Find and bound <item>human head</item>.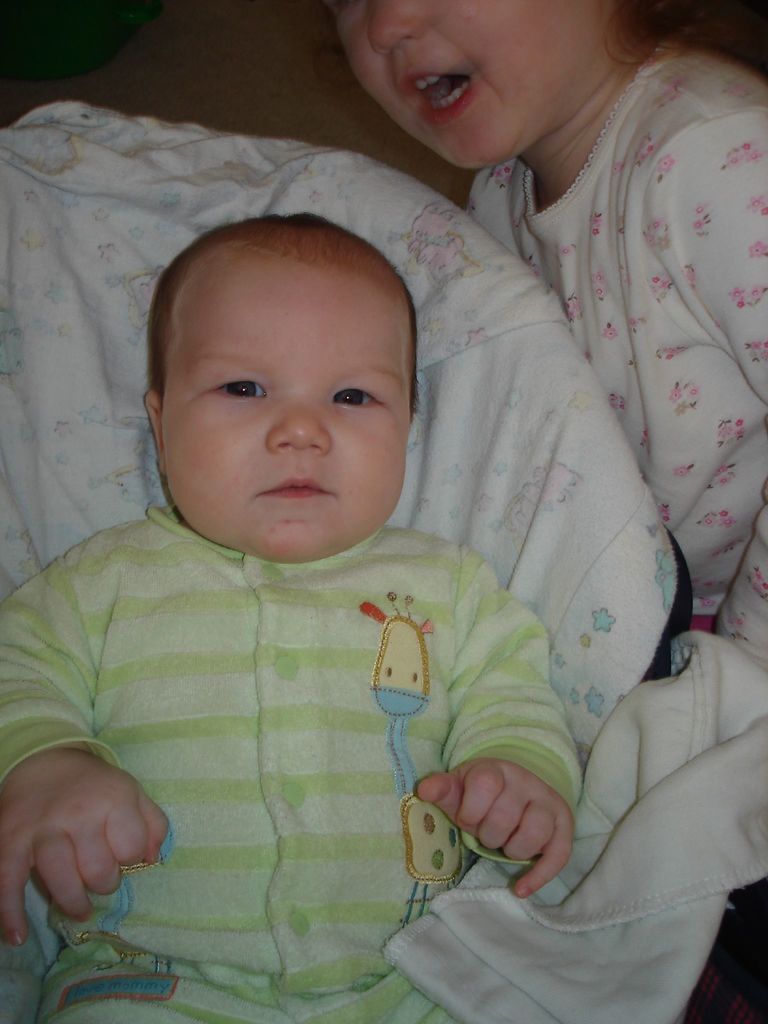
Bound: [128,198,450,520].
